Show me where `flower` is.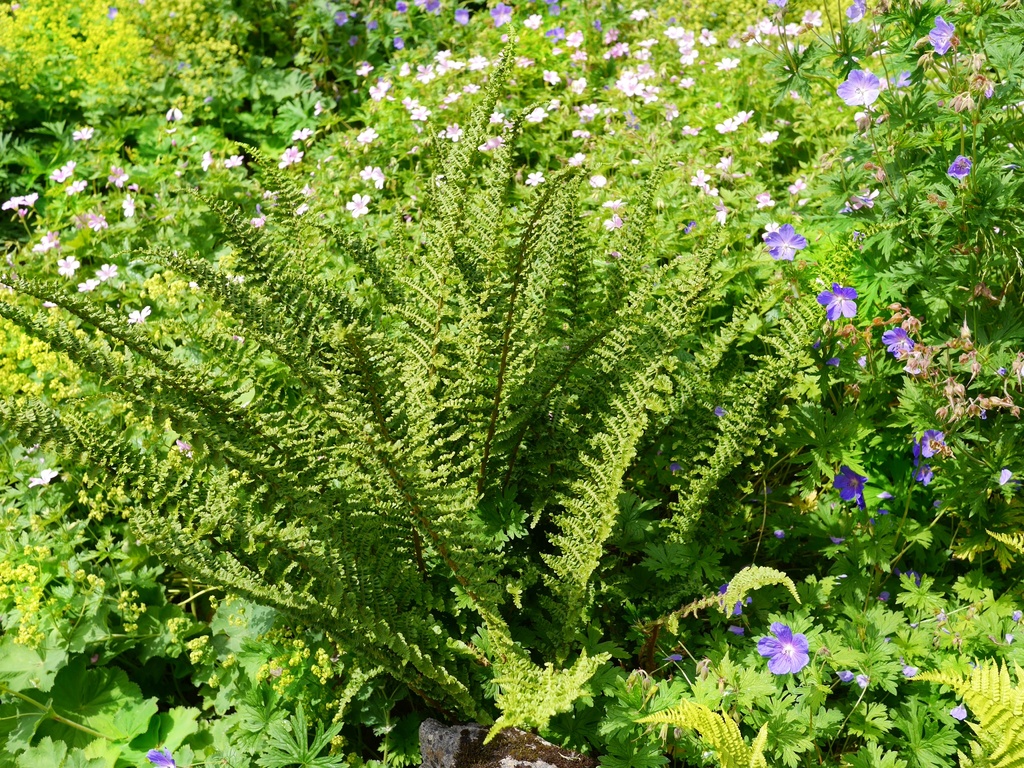
`flower` is at 909:460:941:488.
